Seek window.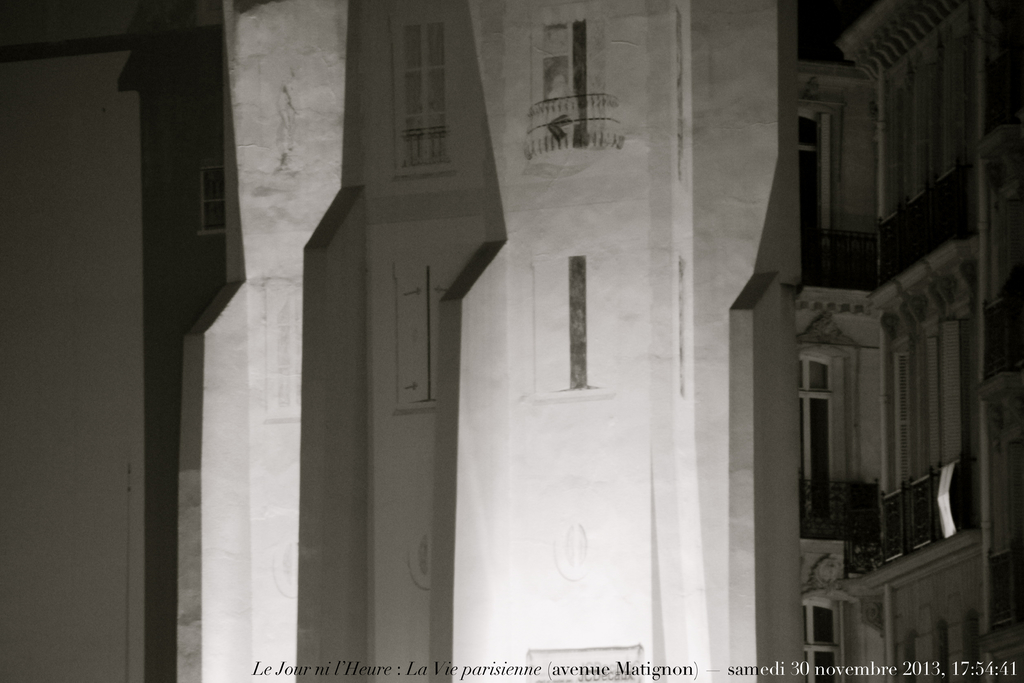
region(402, 253, 458, 404).
